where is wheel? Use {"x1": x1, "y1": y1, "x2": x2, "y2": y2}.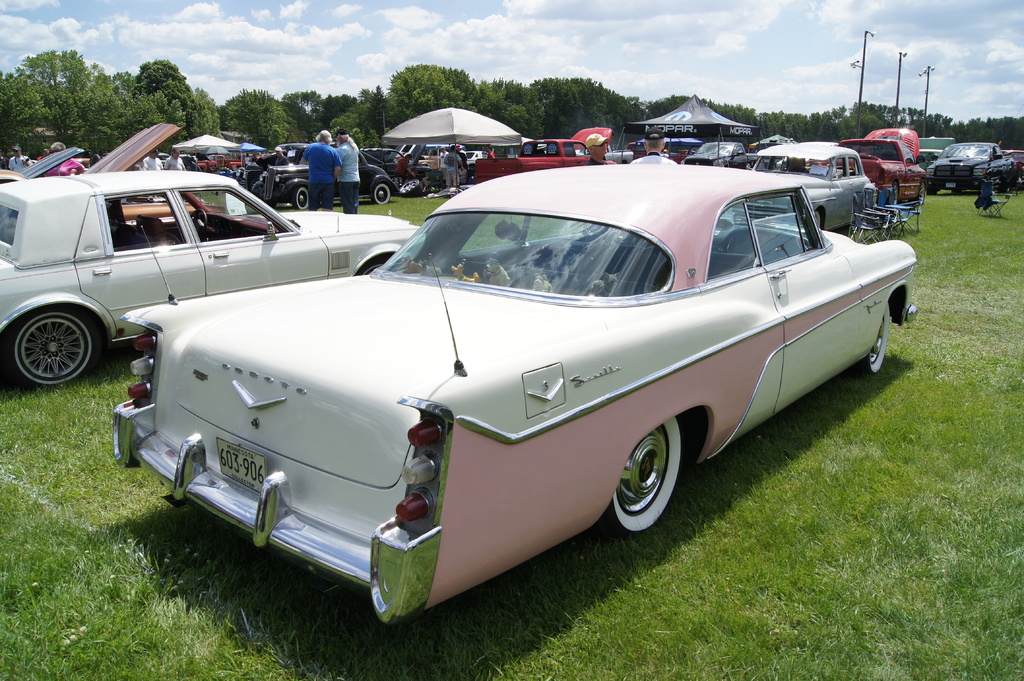
{"x1": 366, "y1": 178, "x2": 397, "y2": 208}.
